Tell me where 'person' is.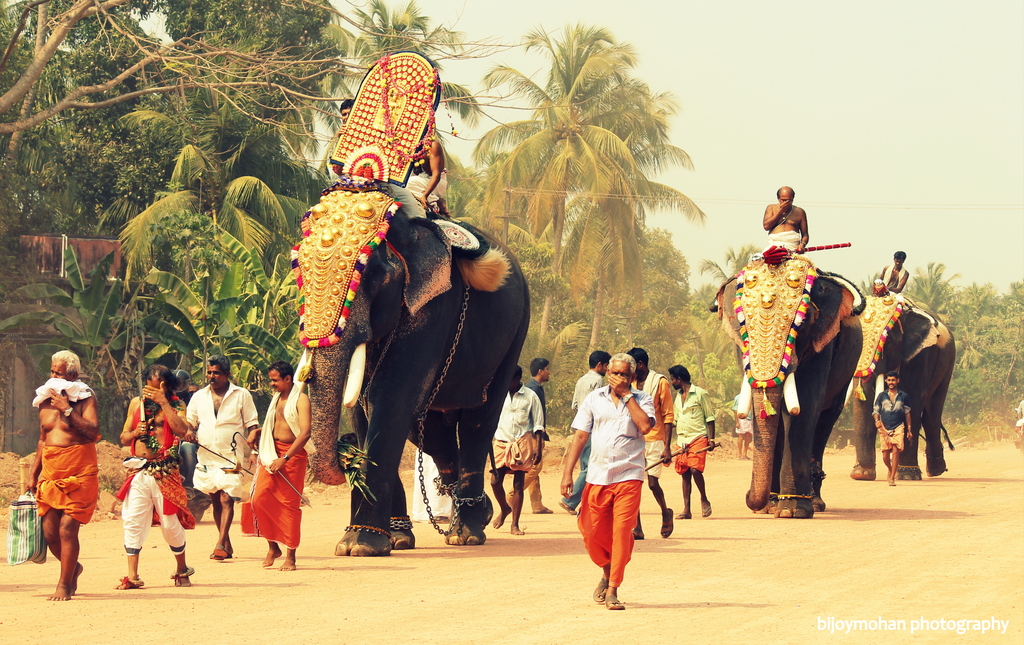
'person' is at 120 364 195 591.
